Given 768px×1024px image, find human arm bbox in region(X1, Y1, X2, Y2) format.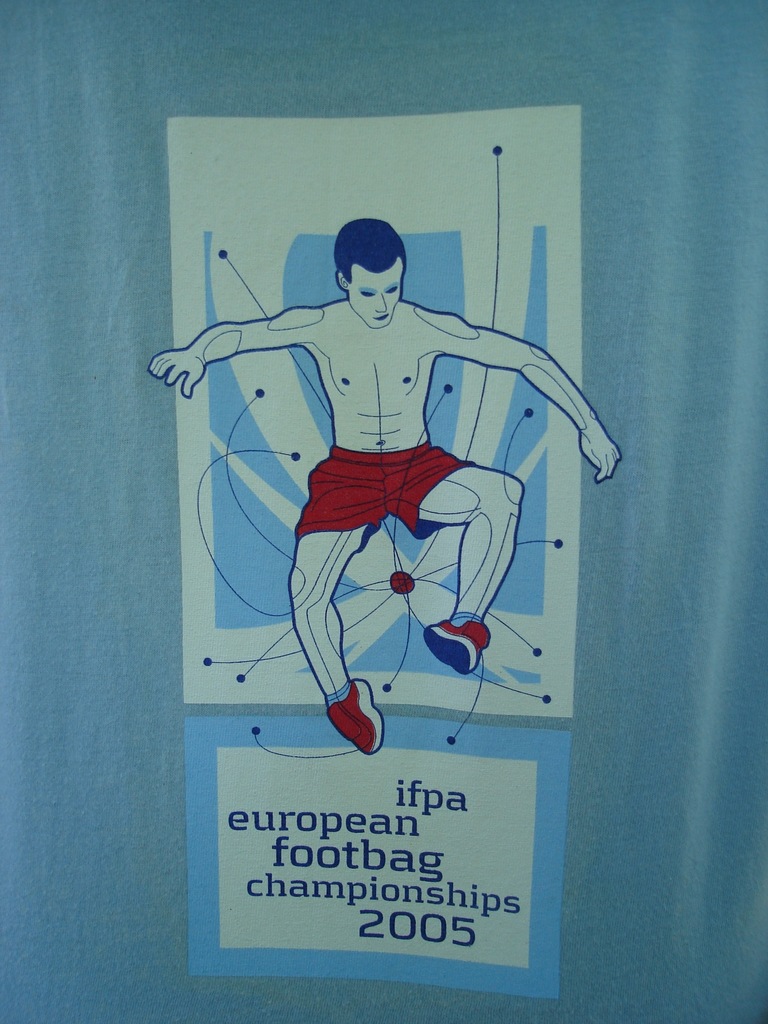
region(143, 301, 319, 392).
